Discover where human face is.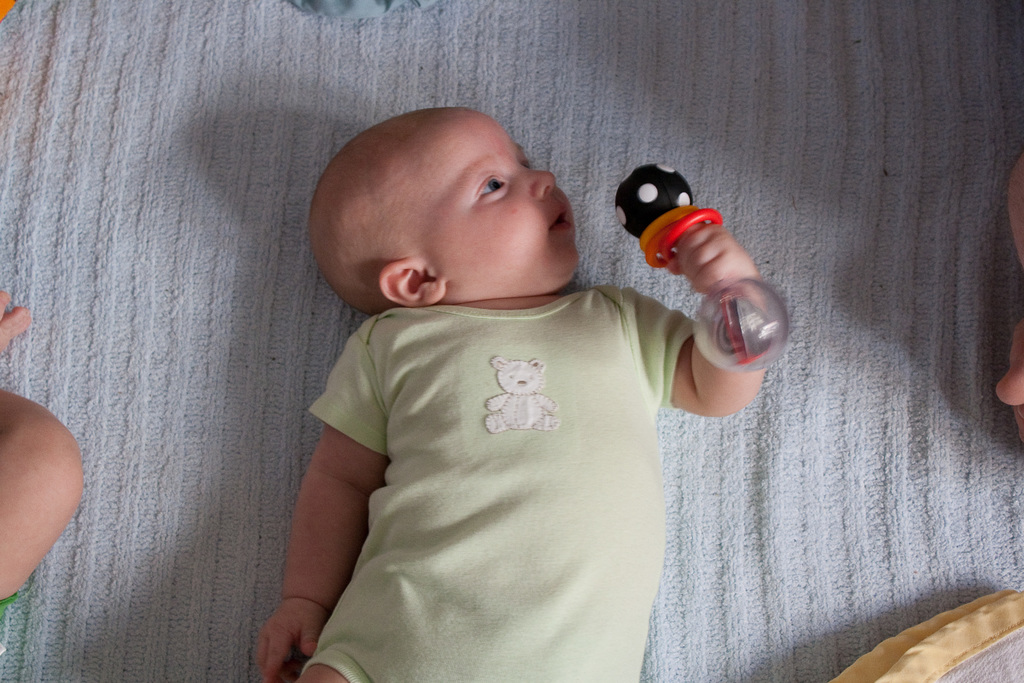
Discovered at 438/117/574/288.
